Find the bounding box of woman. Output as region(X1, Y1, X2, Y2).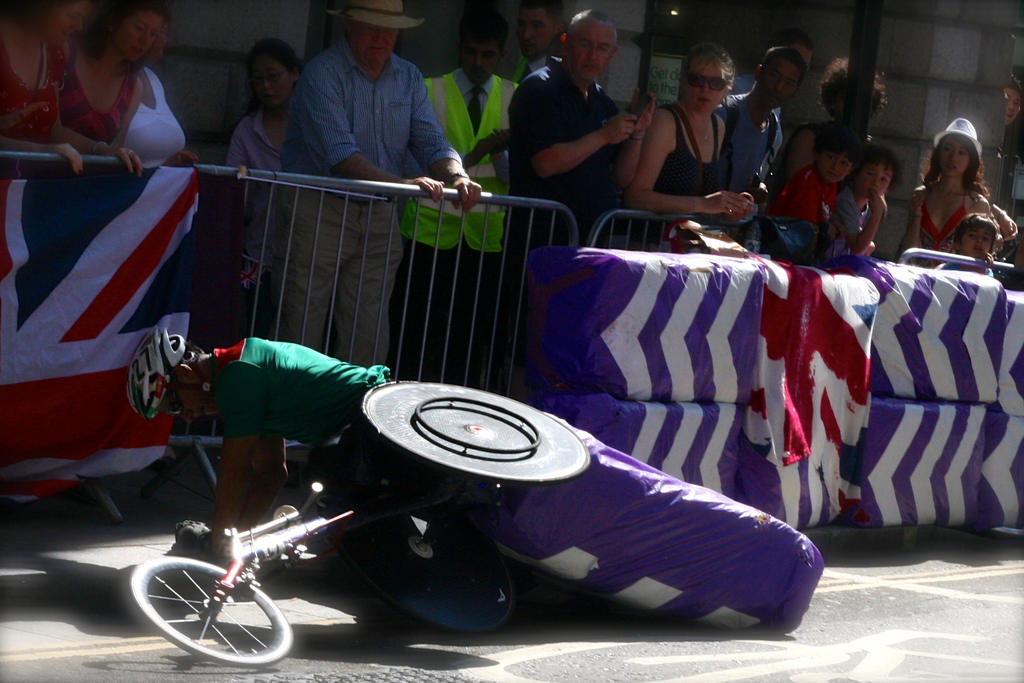
region(0, 0, 93, 172).
